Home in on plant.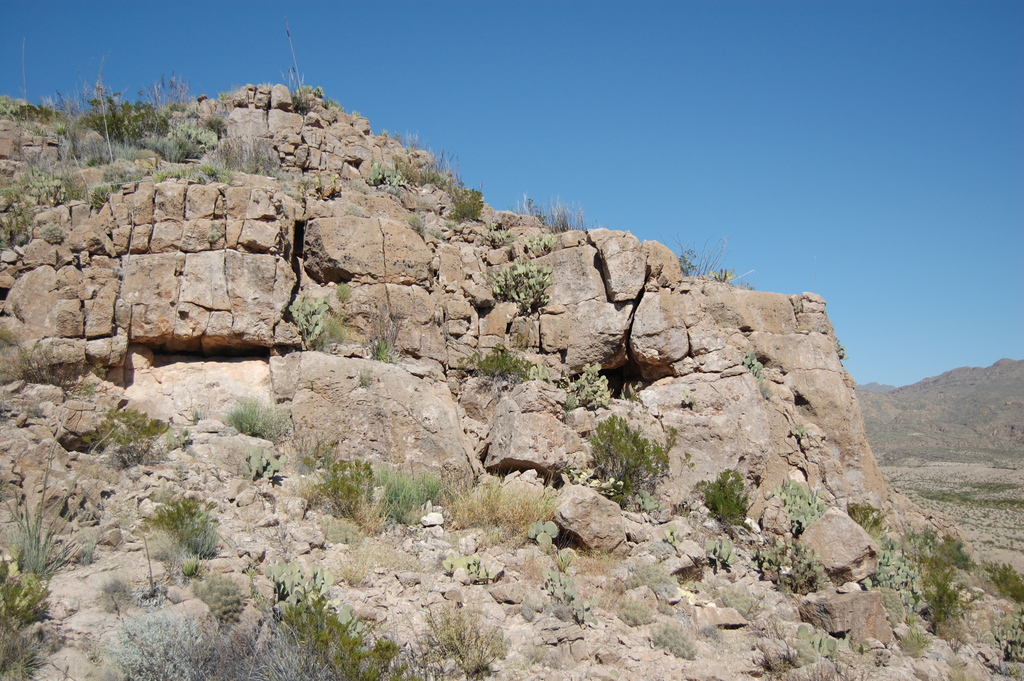
Homed in at BBox(368, 160, 401, 191).
